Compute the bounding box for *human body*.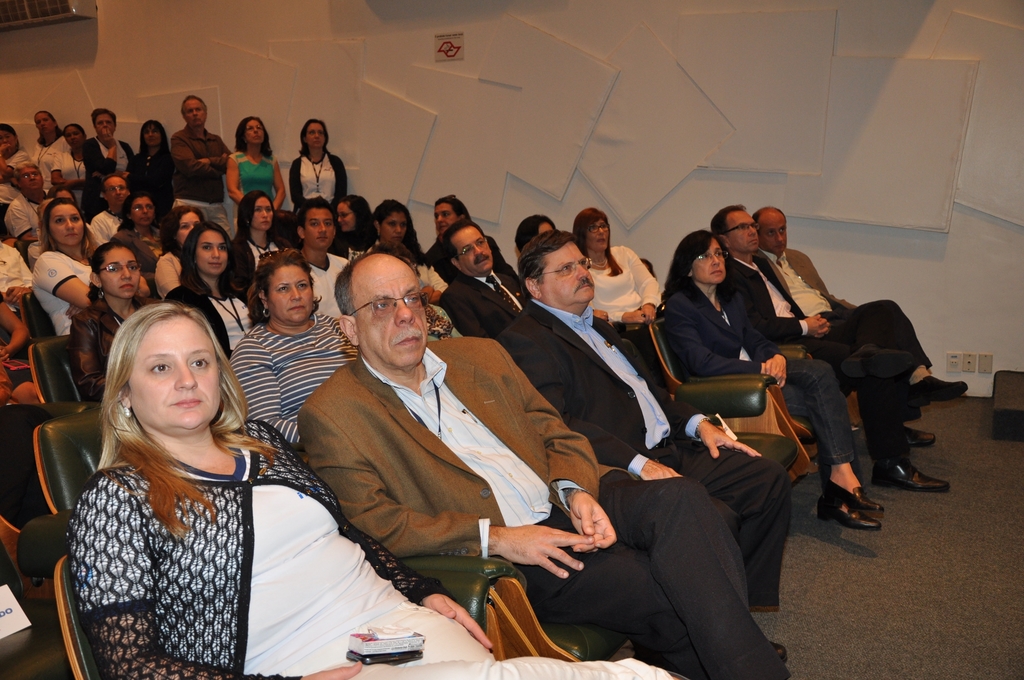
bbox=(0, 96, 966, 679).
